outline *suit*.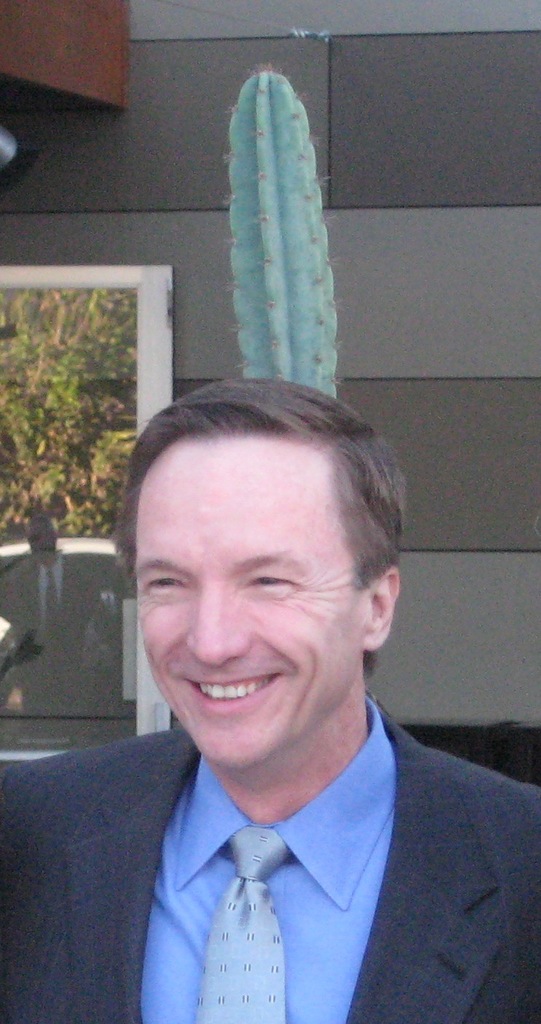
Outline: l=46, t=691, r=540, b=1017.
